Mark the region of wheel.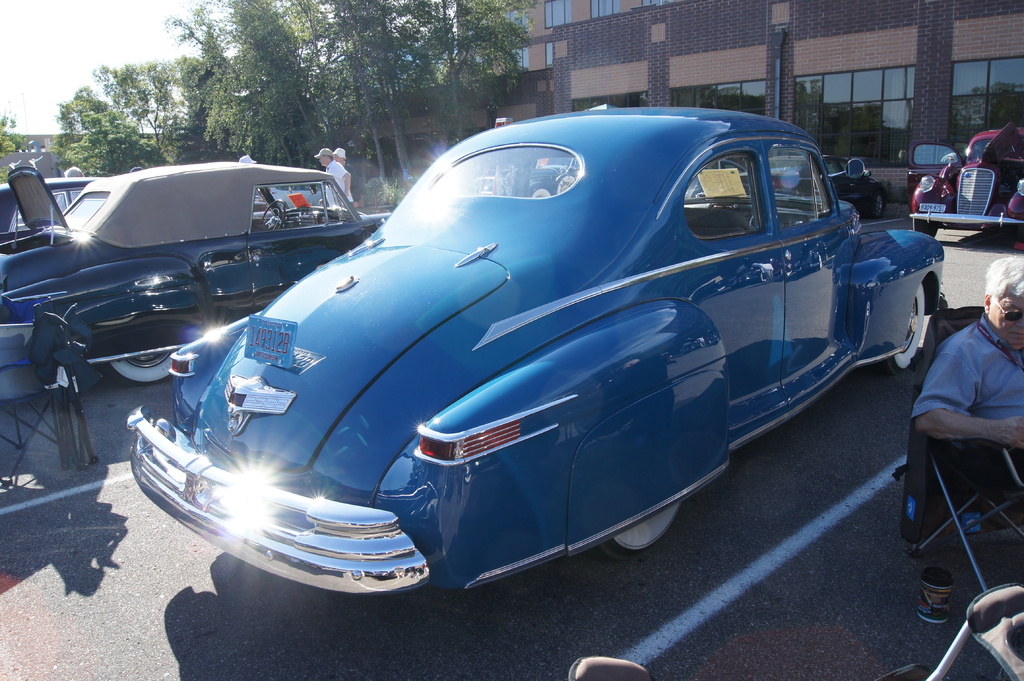
Region: box(531, 186, 551, 197).
